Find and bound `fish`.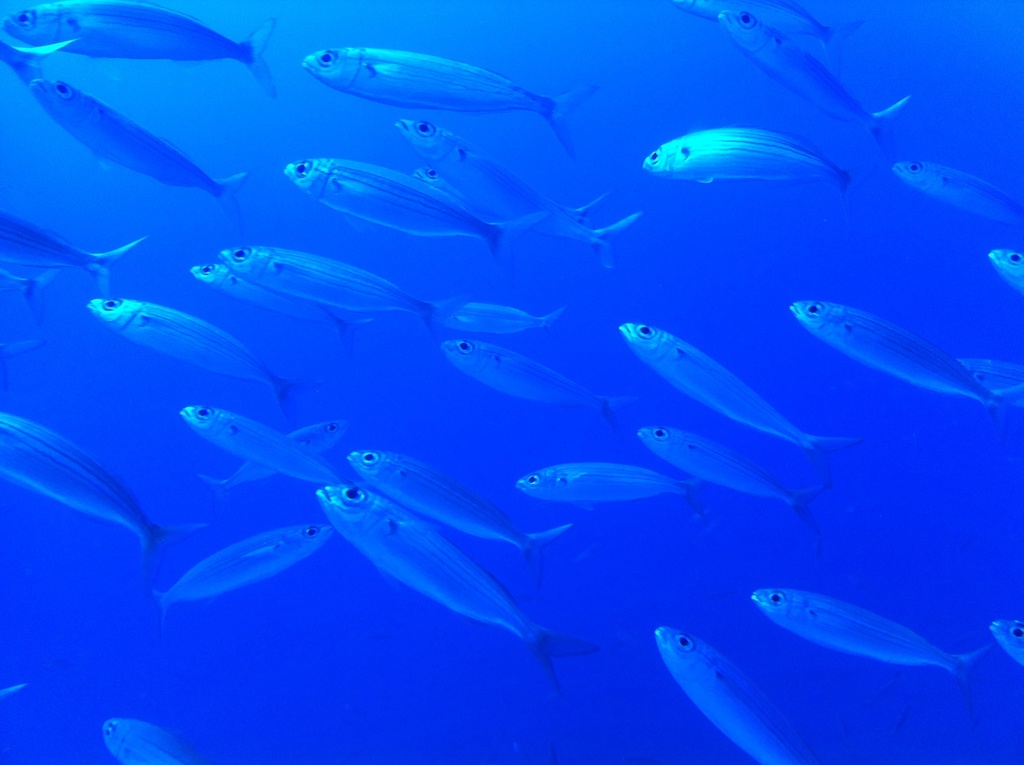
Bound: <bbox>151, 523, 342, 636</bbox>.
